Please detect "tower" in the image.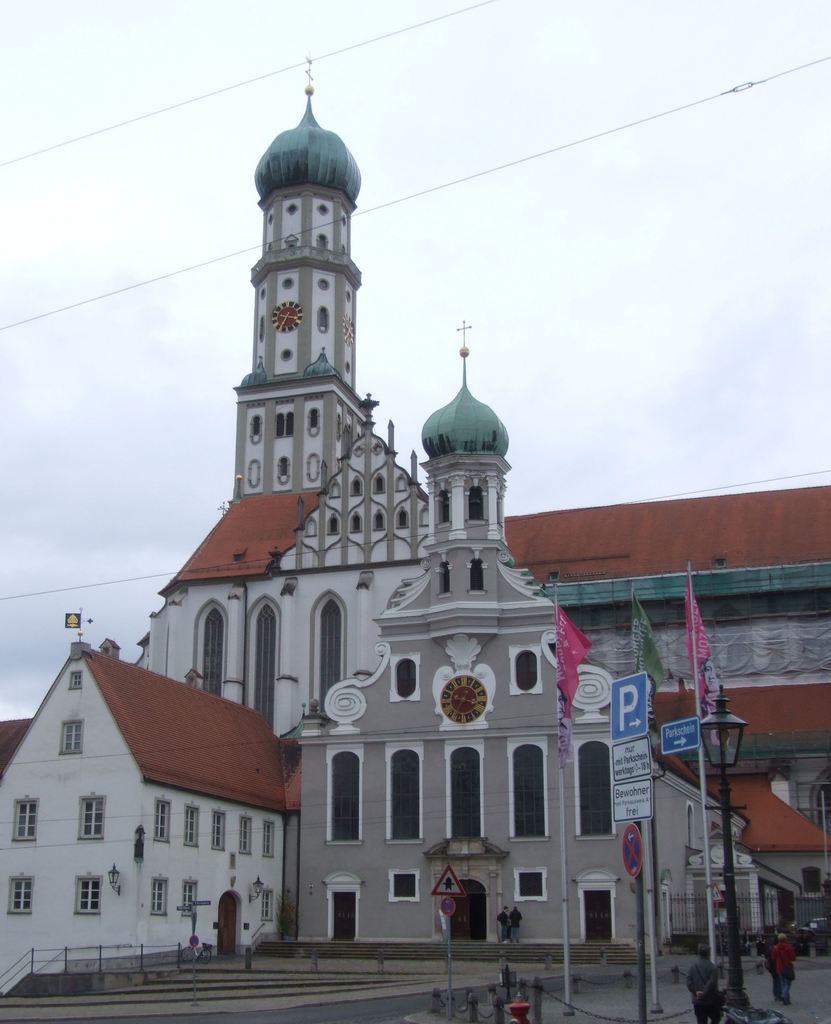
(392, 355, 618, 617).
